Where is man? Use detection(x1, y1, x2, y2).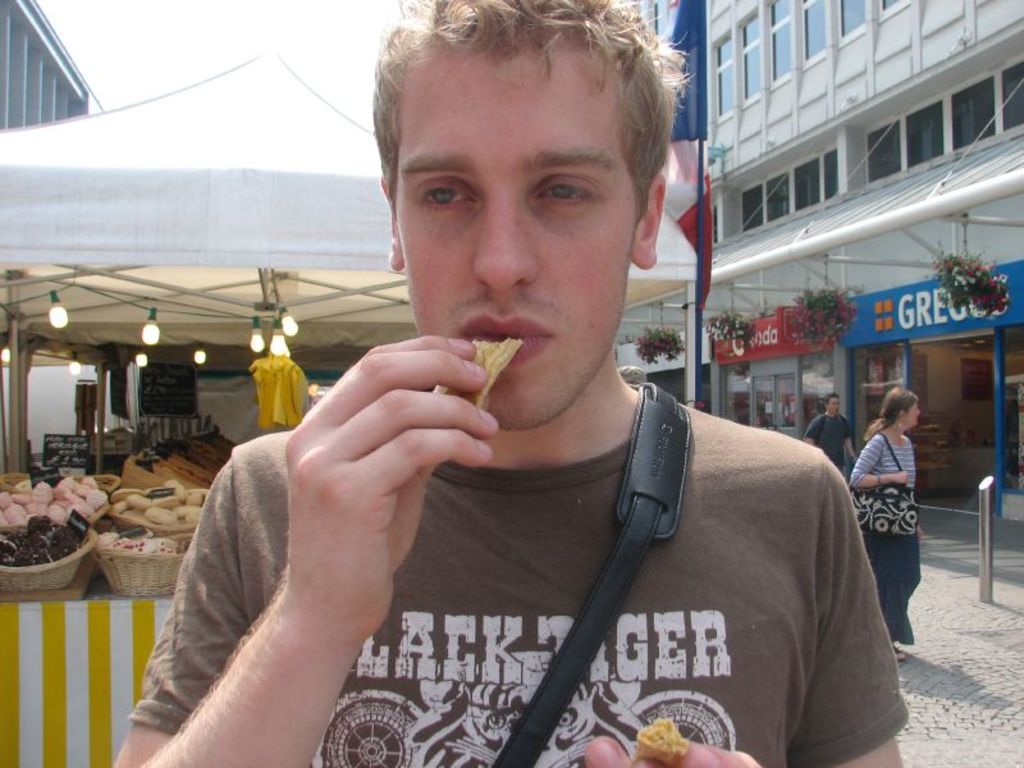
detection(114, 0, 908, 767).
